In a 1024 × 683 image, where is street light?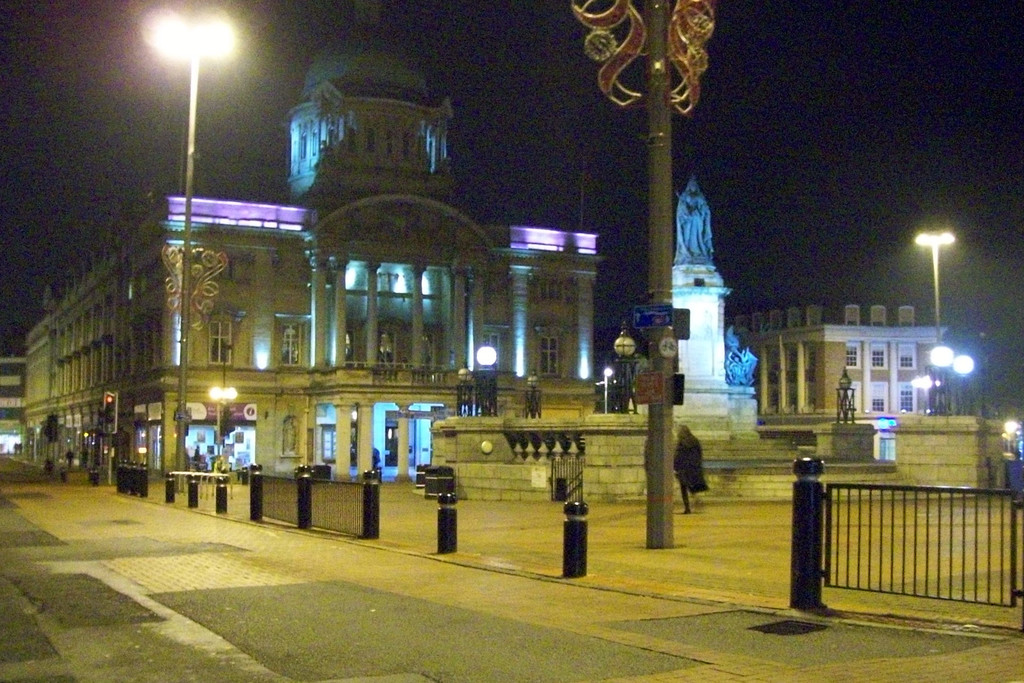
{"left": 953, "top": 347, "right": 977, "bottom": 404}.
